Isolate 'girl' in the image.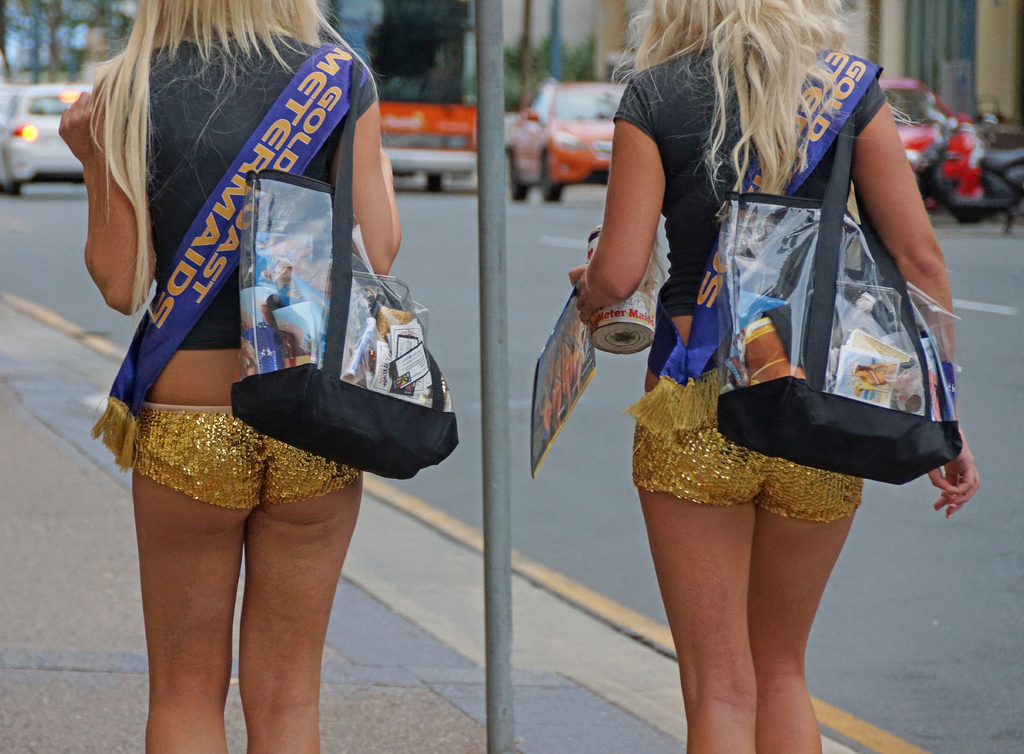
Isolated region: (552, 0, 956, 753).
